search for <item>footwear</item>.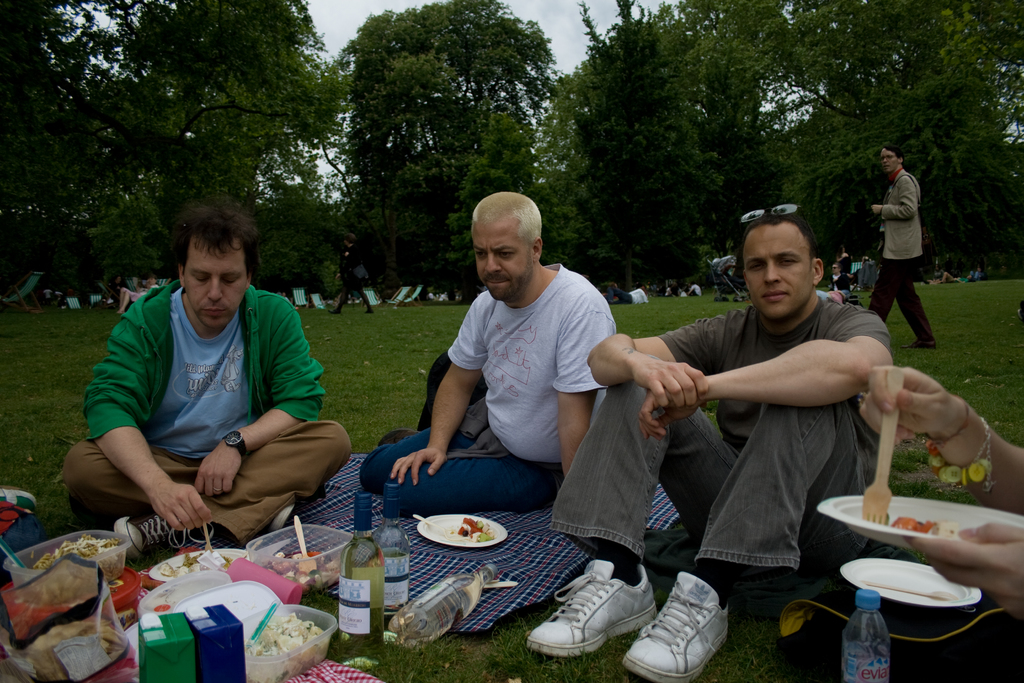
Found at crop(114, 508, 218, 568).
